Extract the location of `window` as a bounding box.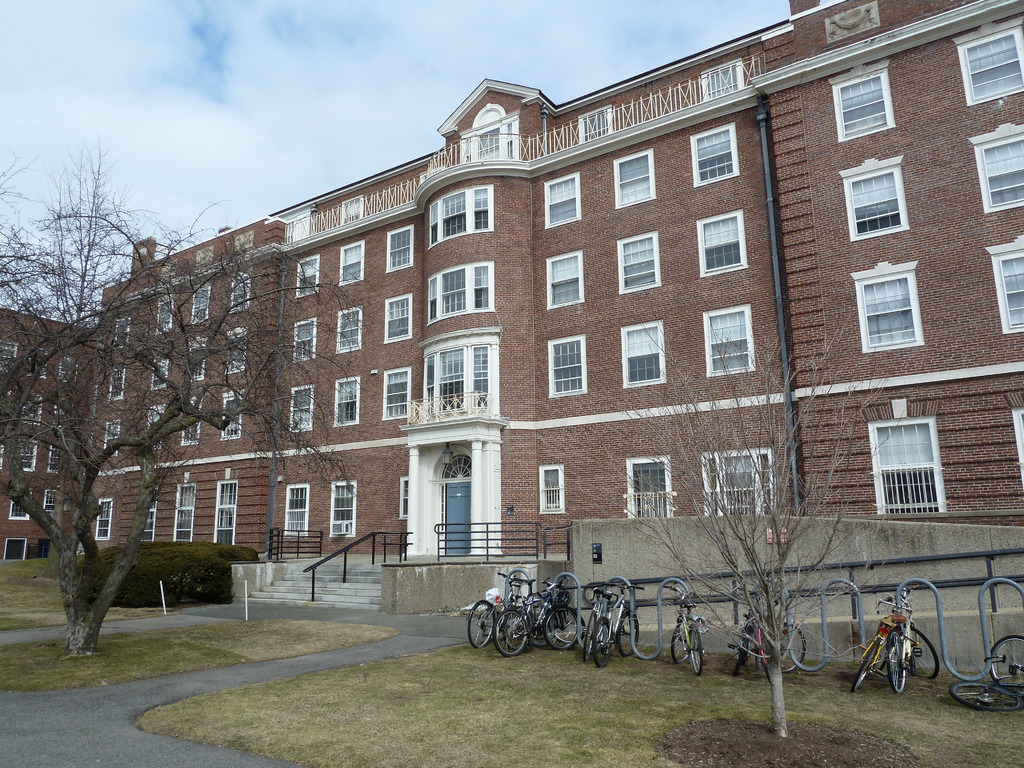
<region>423, 344, 489, 412</region>.
